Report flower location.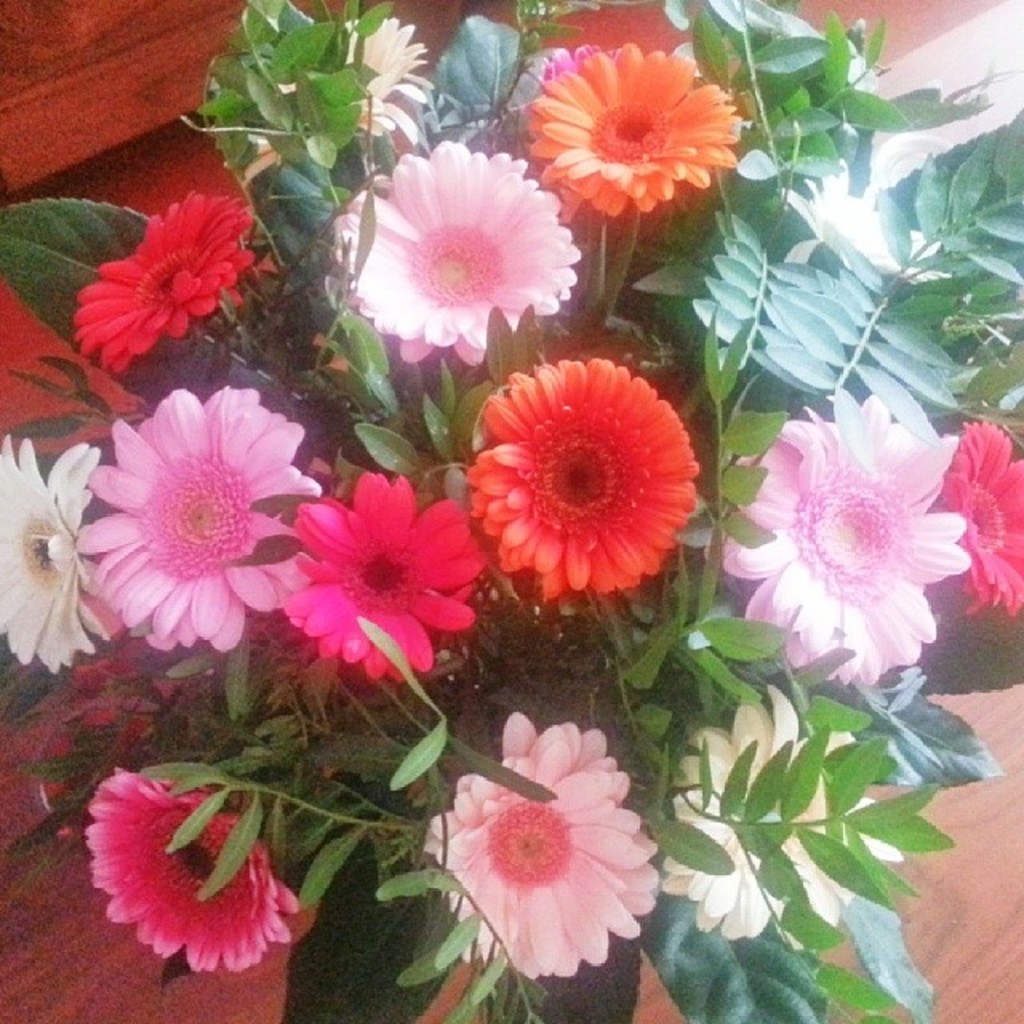
Report: locate(520, 38, 738, 222).
